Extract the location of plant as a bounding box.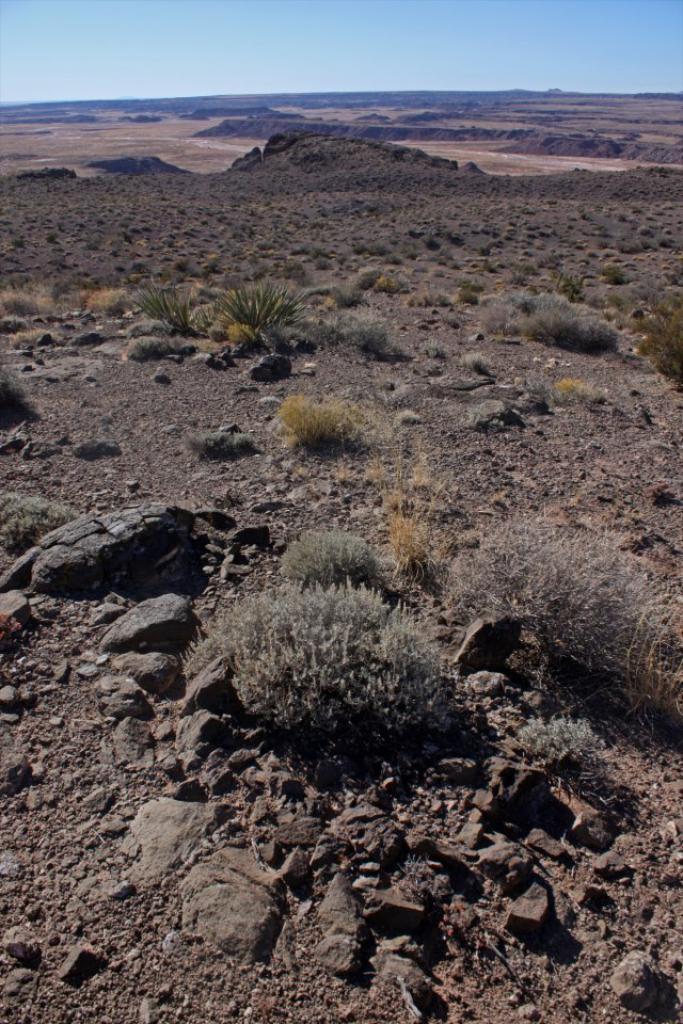
x1=393, y1=405, x2=425, y2=425.
